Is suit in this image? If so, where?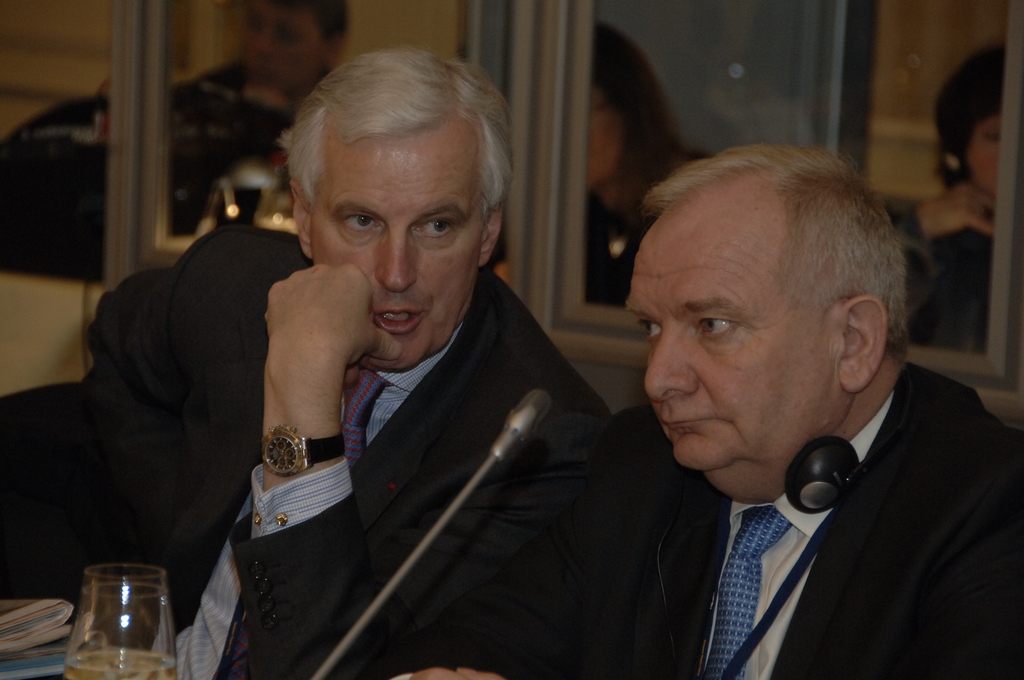
Yes, at Rect(591, 360, 1023, 679).
